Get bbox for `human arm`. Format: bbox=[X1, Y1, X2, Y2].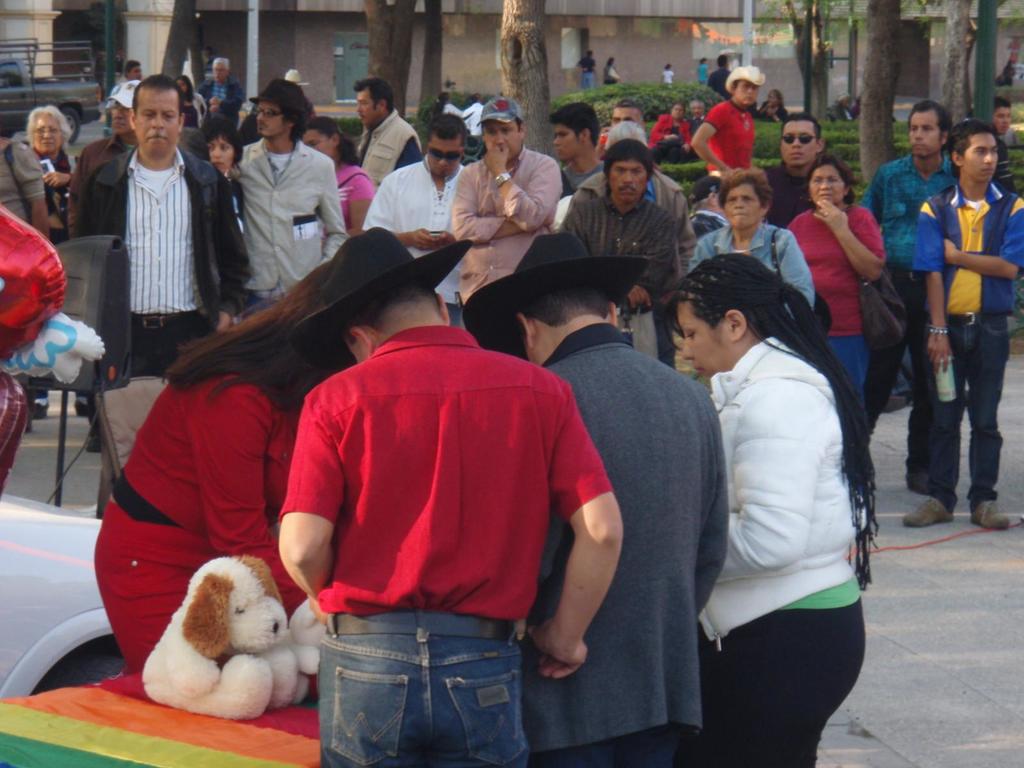
bbox=[209, 78, 250, 115].
